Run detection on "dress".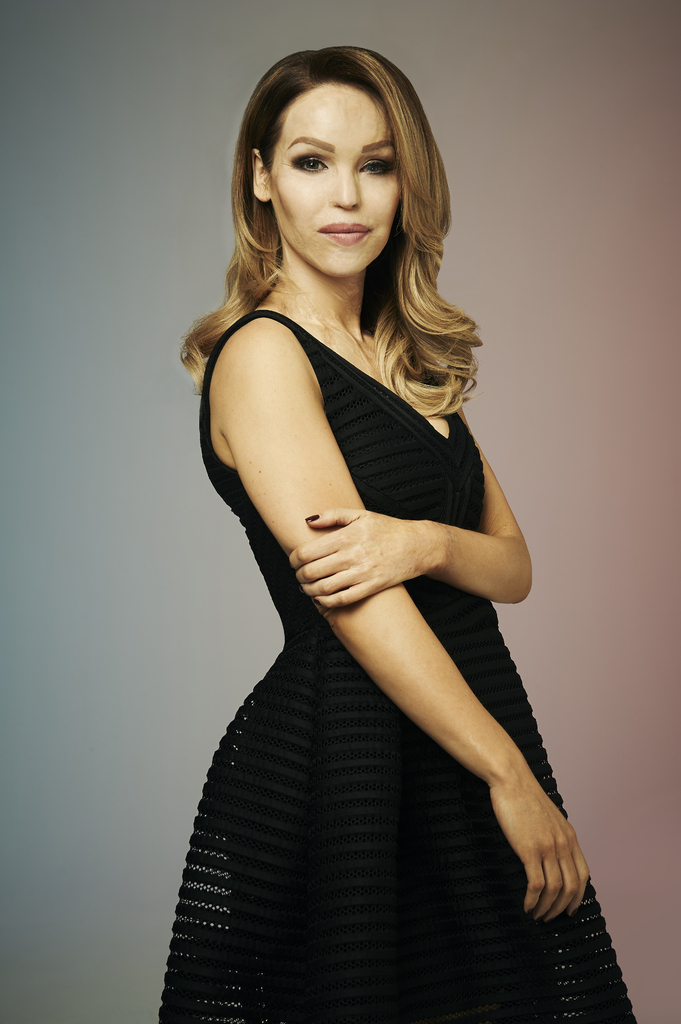
Result: select_region(157, 310, 637, 1023).
